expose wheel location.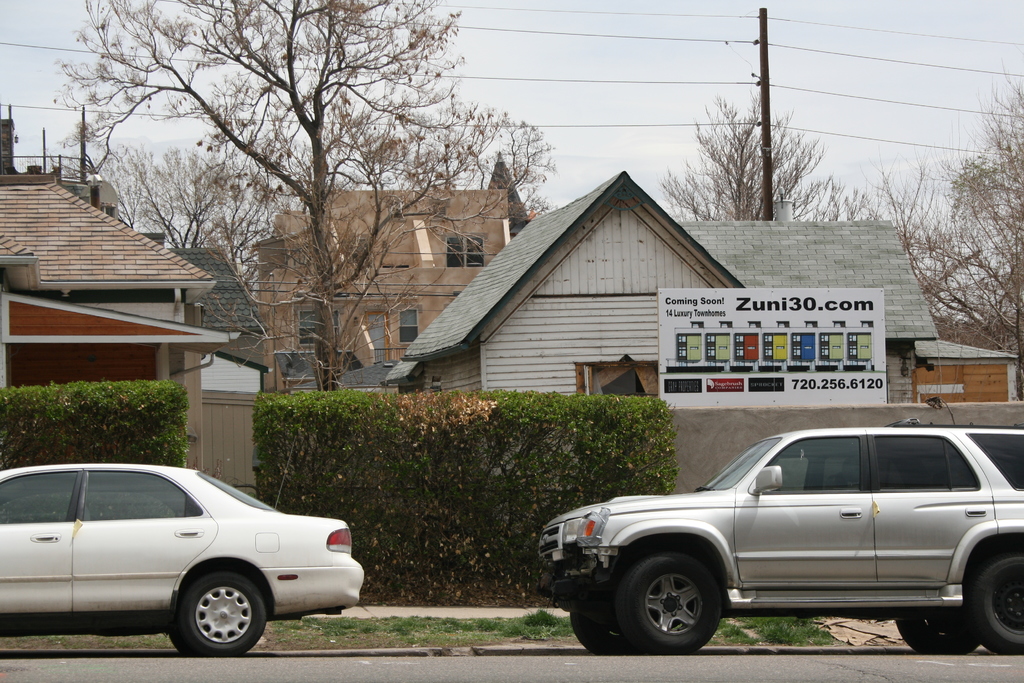
Exposed at 612:551:723:652.
